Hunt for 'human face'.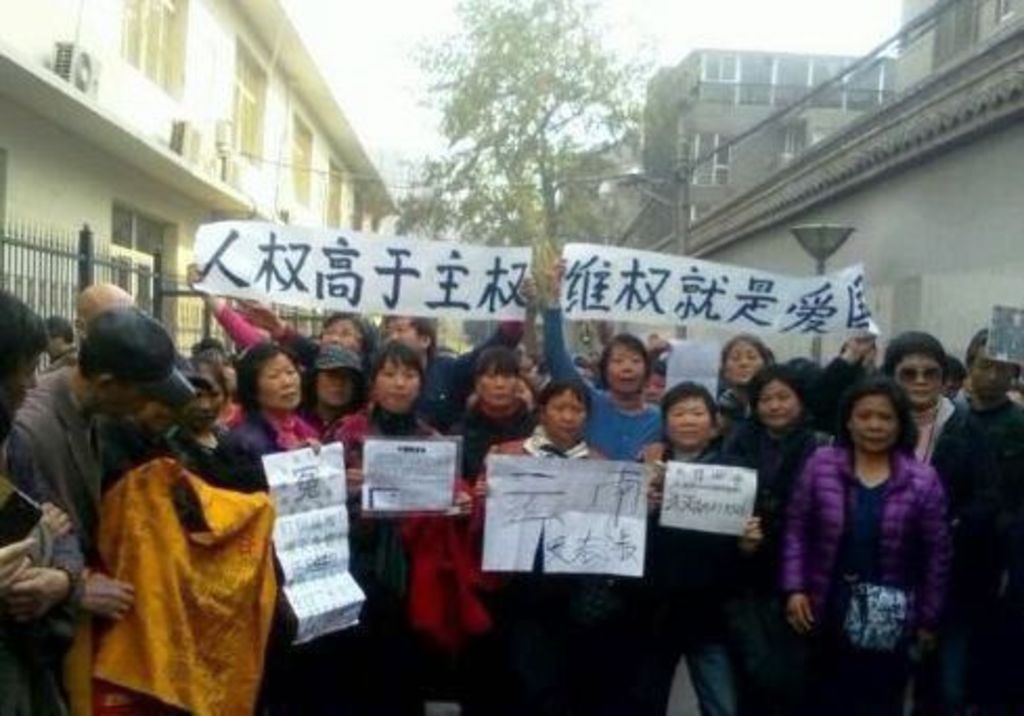
Hunted down at rect(664, 391, 710, 446).
